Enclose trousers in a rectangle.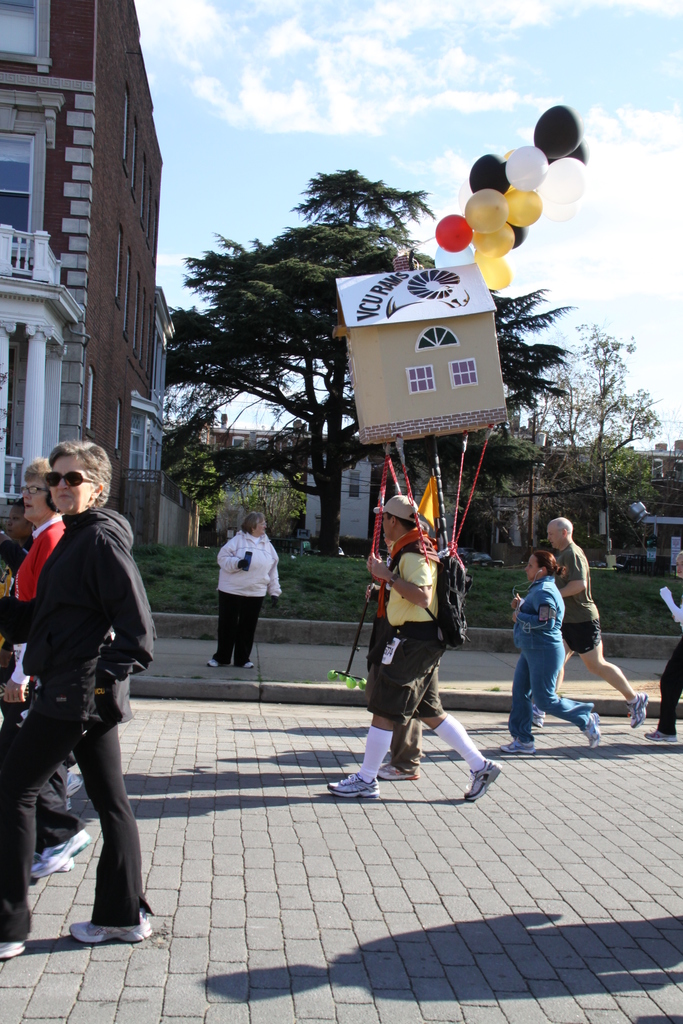
394:719:422:781.
